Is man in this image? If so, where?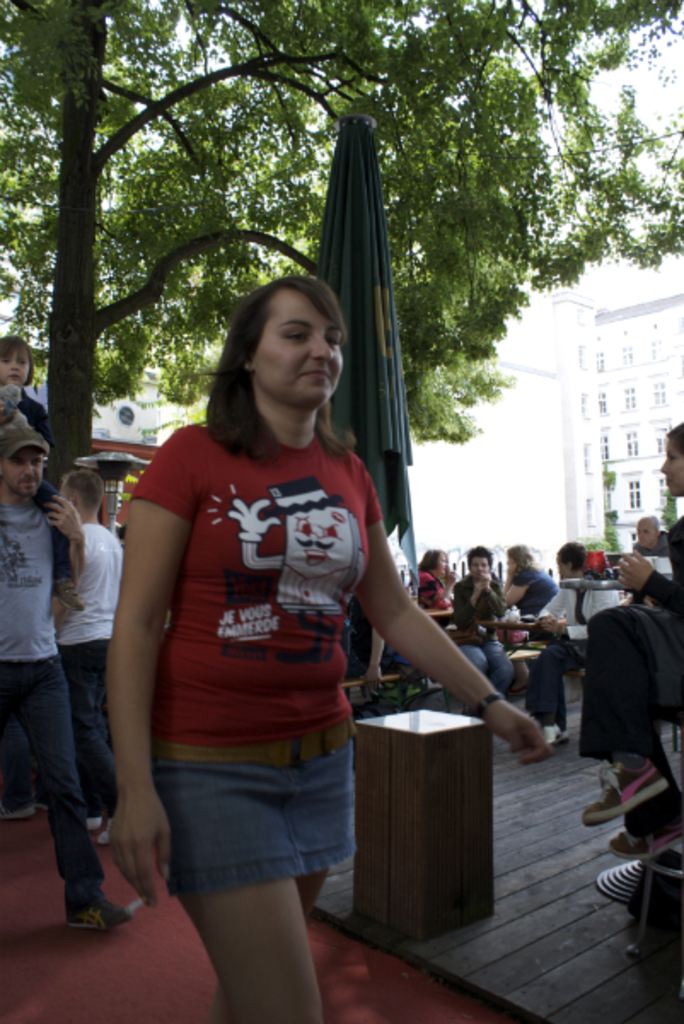
Yes, at [0,440,123,925].
